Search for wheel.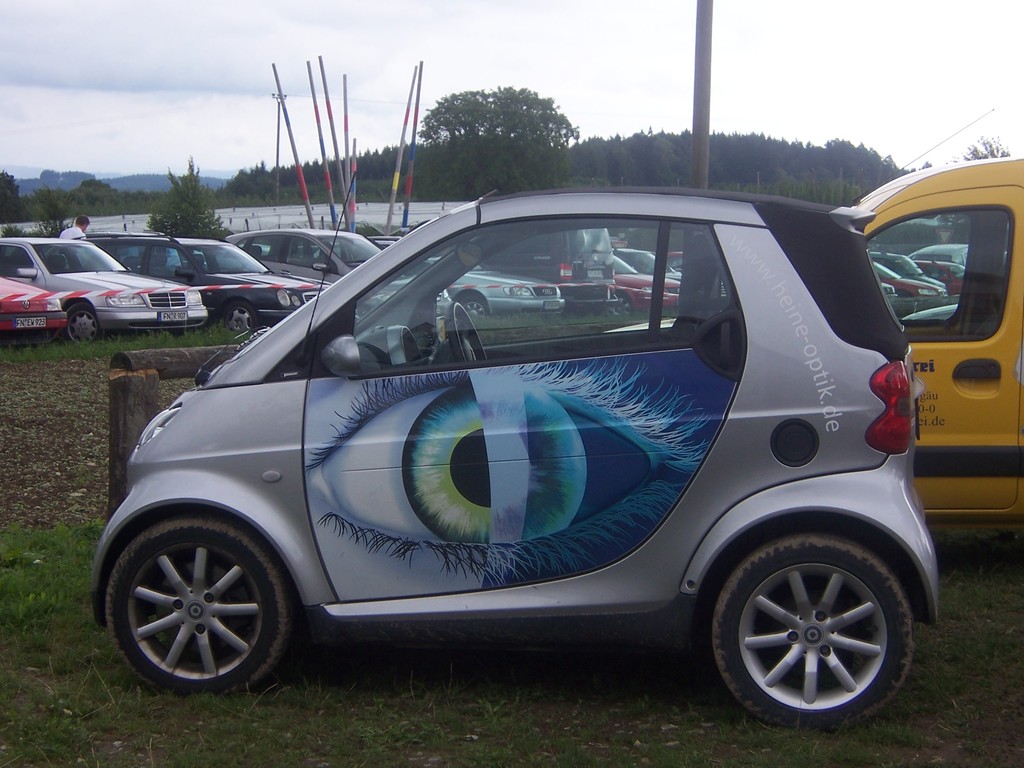
Found at [707, 532, 934, 733].
